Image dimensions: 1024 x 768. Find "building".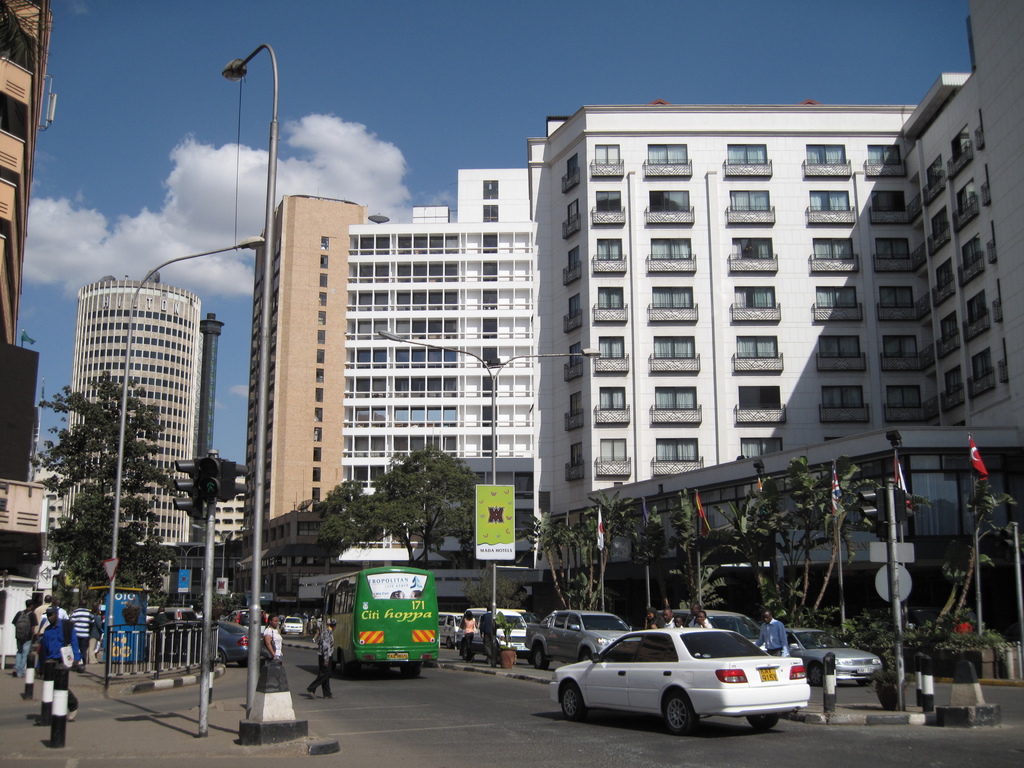
box(246, 0, 1023, 637).
